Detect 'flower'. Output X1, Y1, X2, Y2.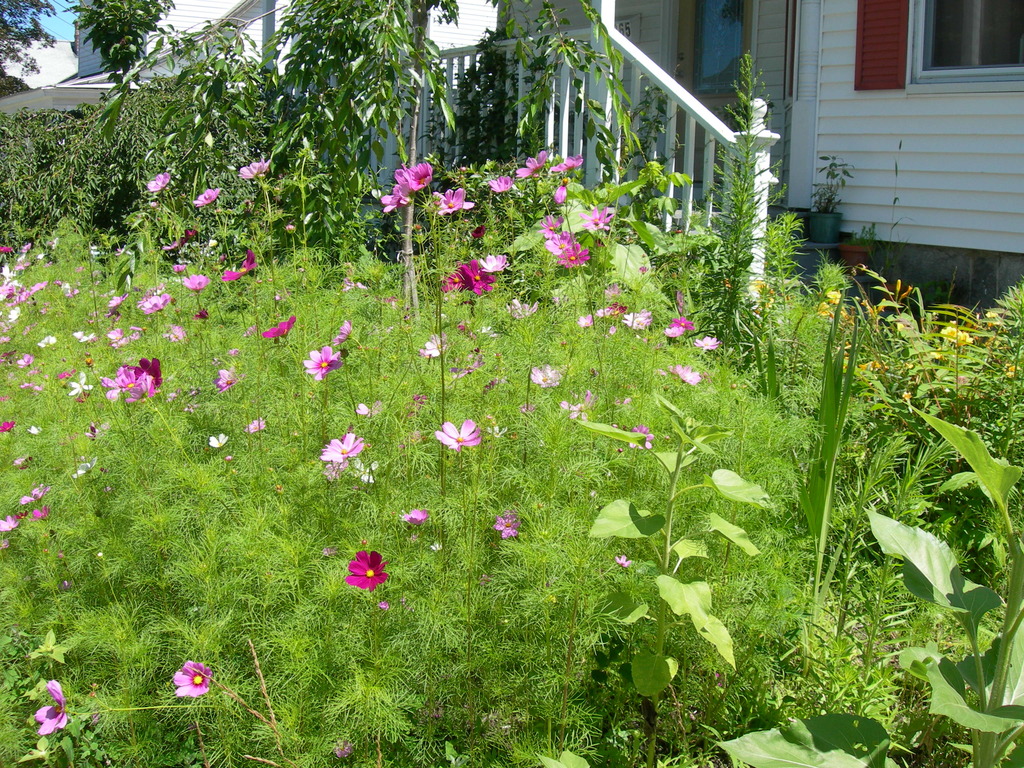
15, 479, 53, 502.
